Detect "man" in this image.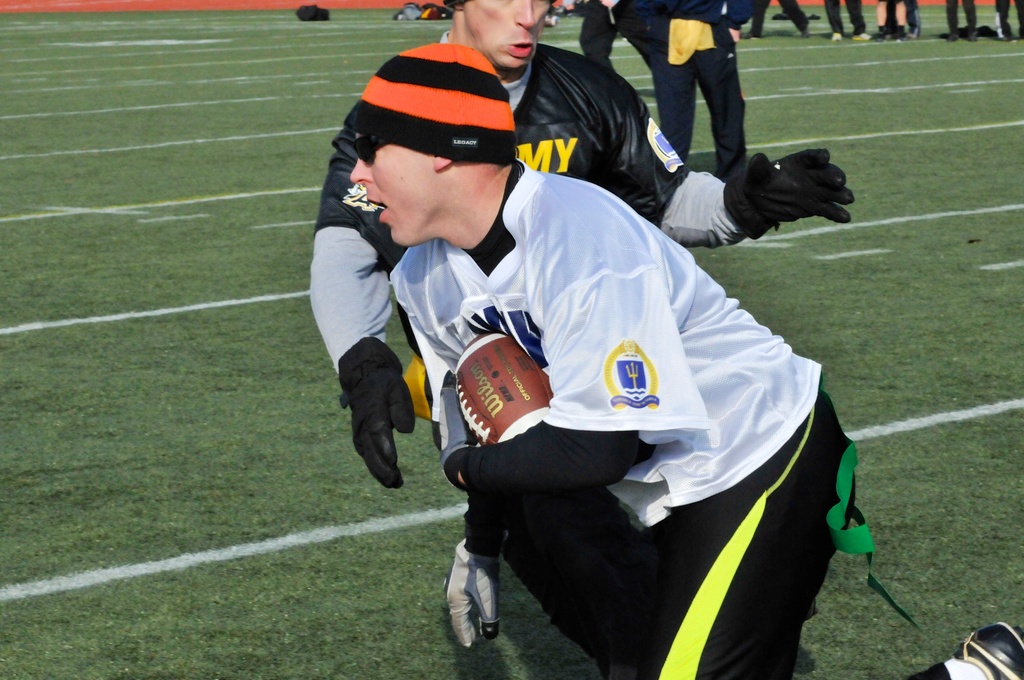
Detection: select_region(301, 0, 858, 496).
